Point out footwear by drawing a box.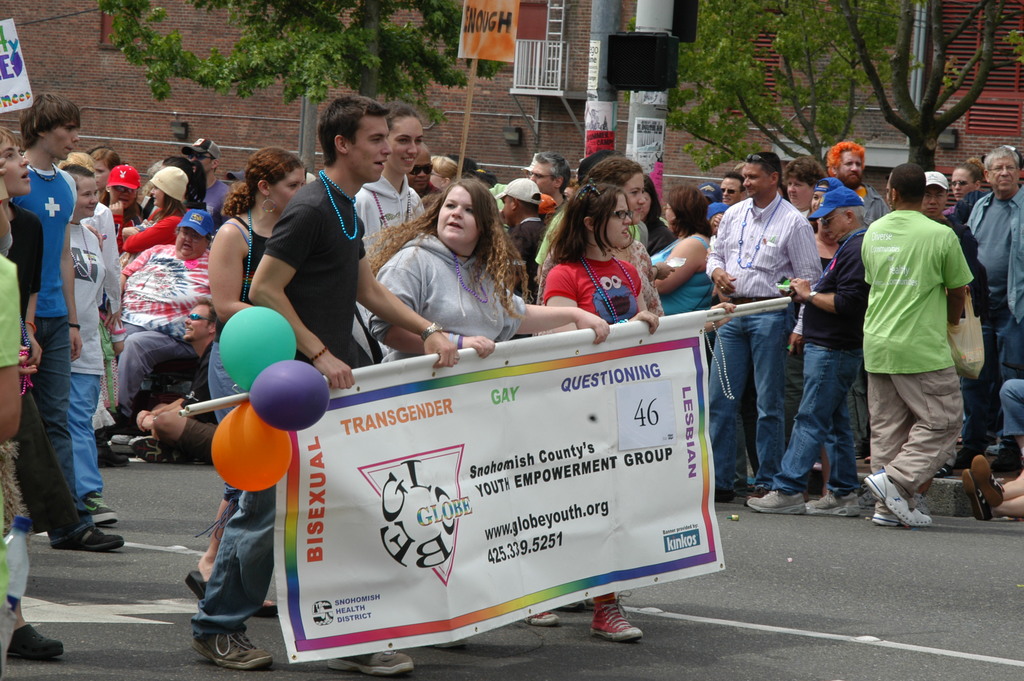
<box>50,523,127,552</box>.
